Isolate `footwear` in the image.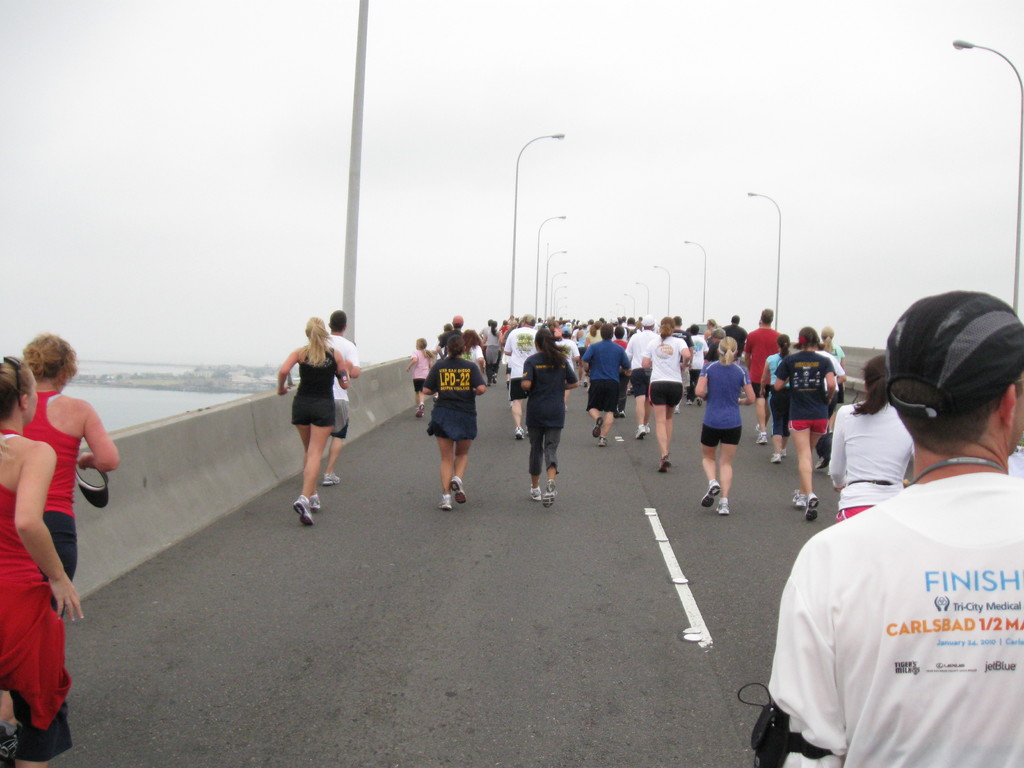
Isolated region: select_region(755, 433, 767, 447).
